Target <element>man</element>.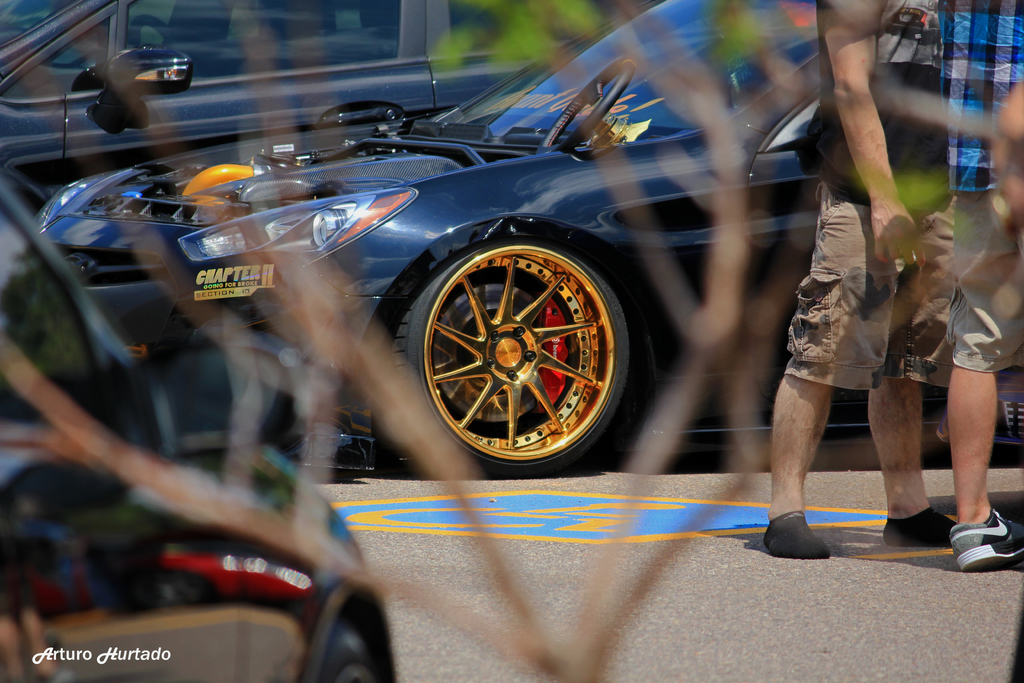
Target region: l=766, t=34, r=964, b=563.
